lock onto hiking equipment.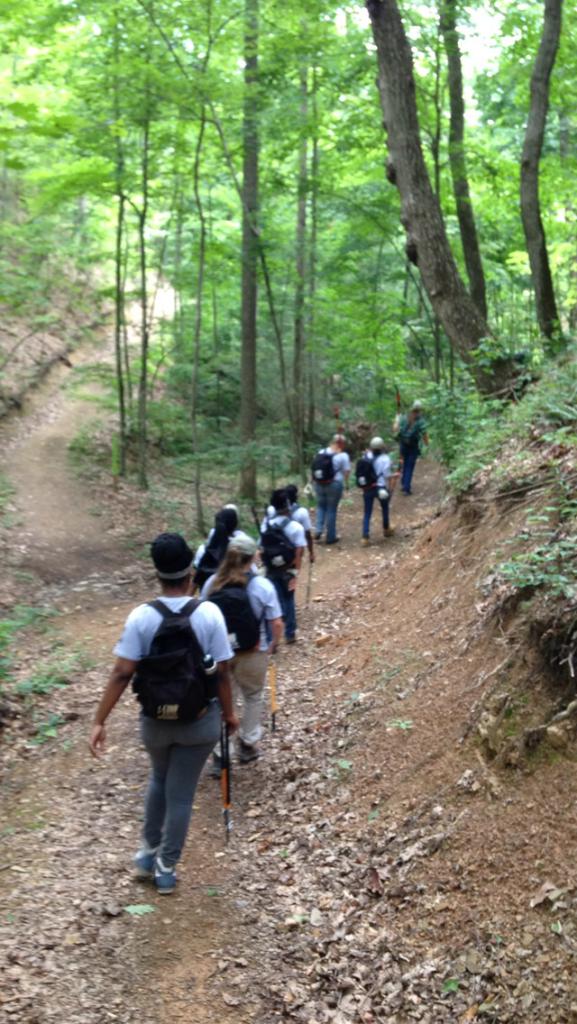
Locked: [left=264, top=523, right=296, bottom=599].
